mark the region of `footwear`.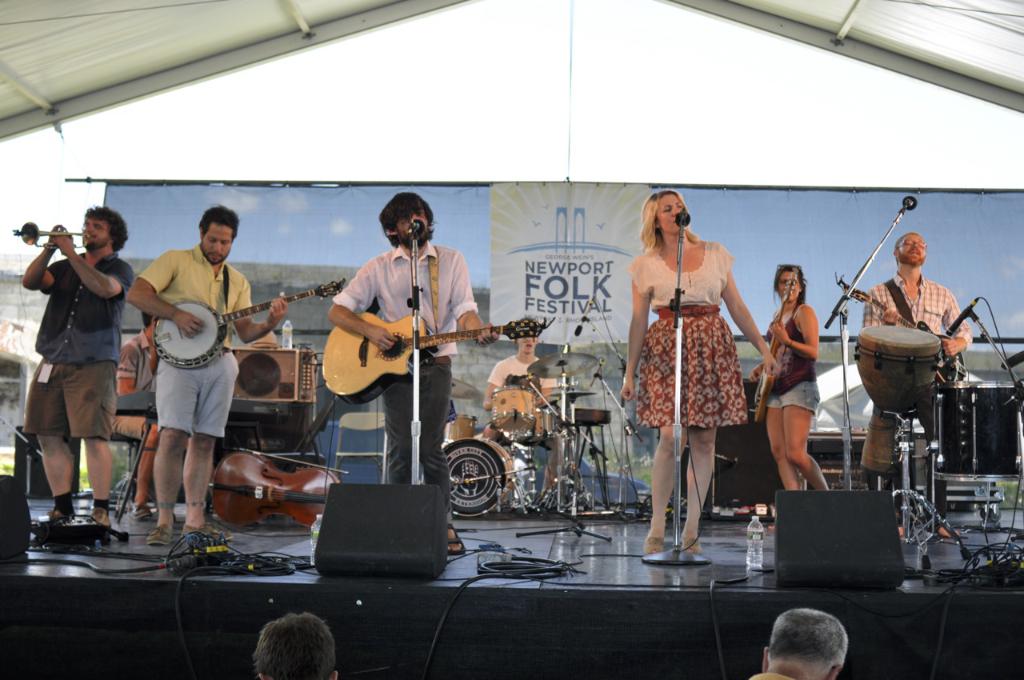
Region: x1=446 y1=523 x2=465 y2=557.
